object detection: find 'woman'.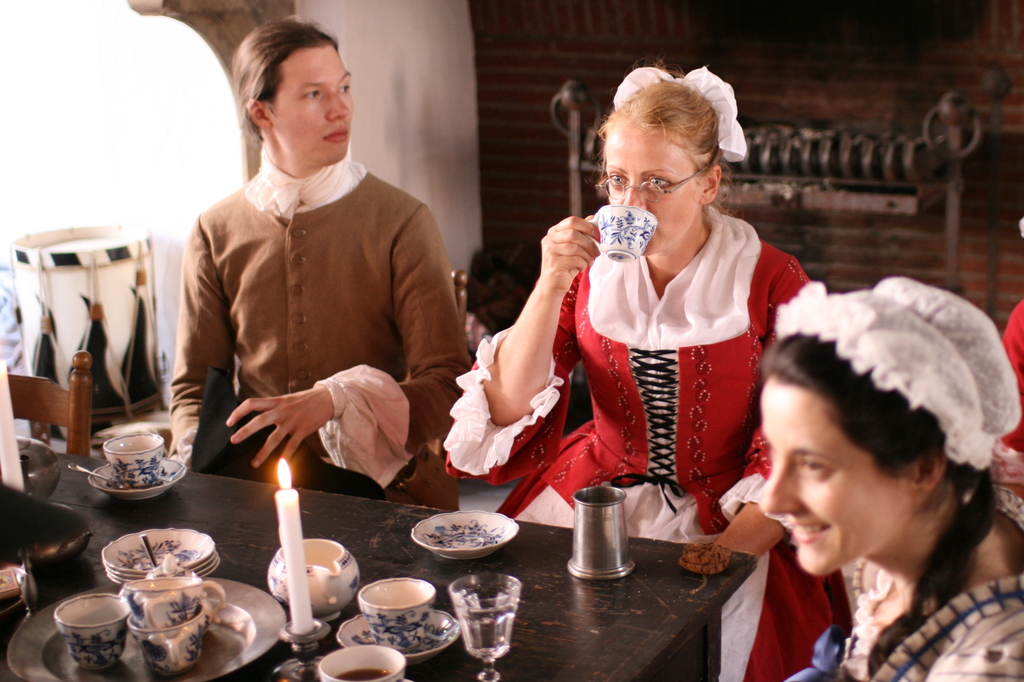
Rect(554, 49, 806, 533).
